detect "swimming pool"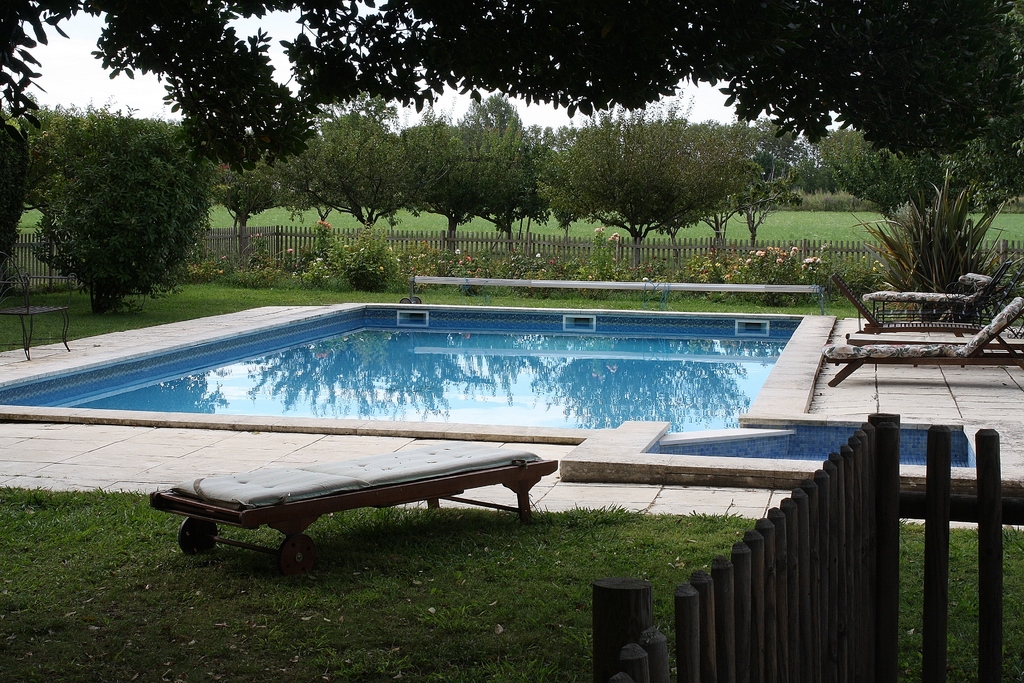
x1=97 y1=308 x2=870 y2=467
